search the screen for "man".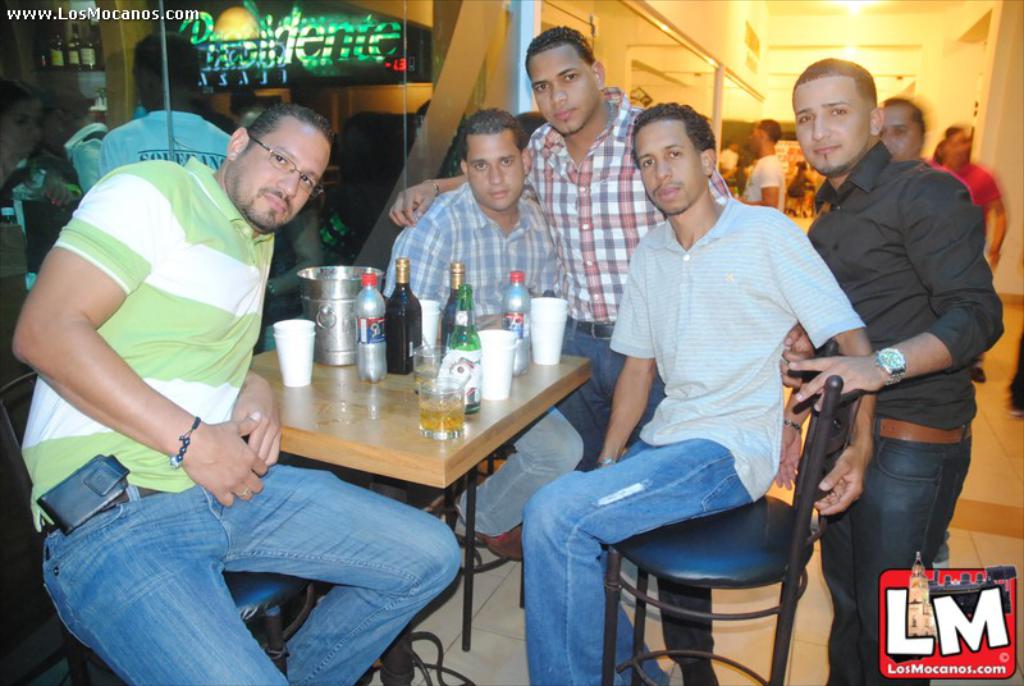
Found at Rect(380, 102, 588, 561).
